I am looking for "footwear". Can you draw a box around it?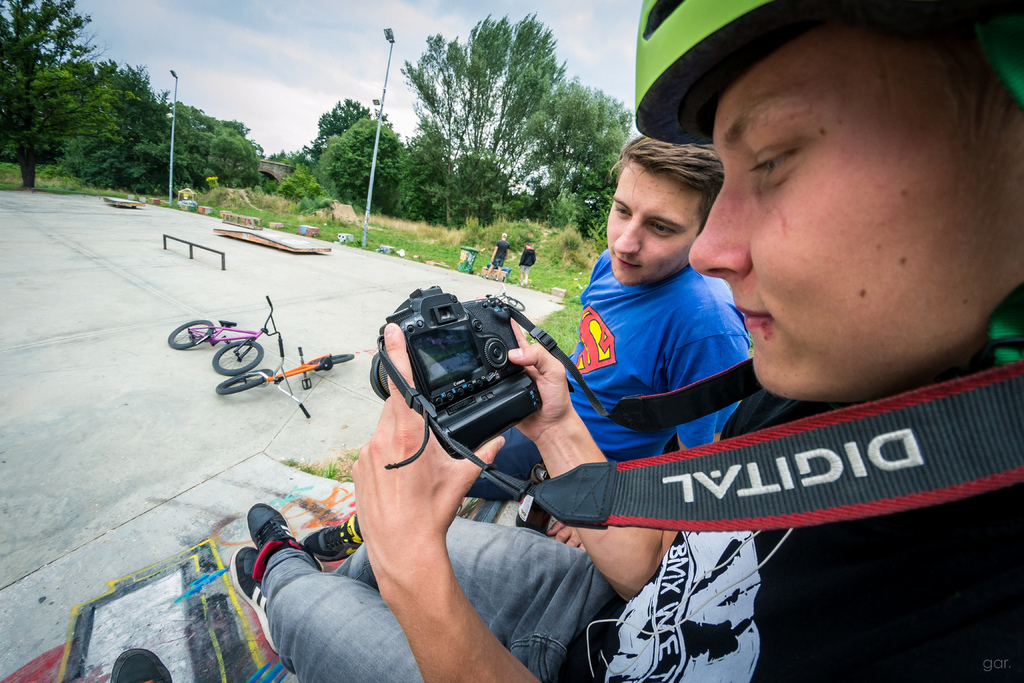
Sure, the bounding box is box(253, 511, 323, 579).
